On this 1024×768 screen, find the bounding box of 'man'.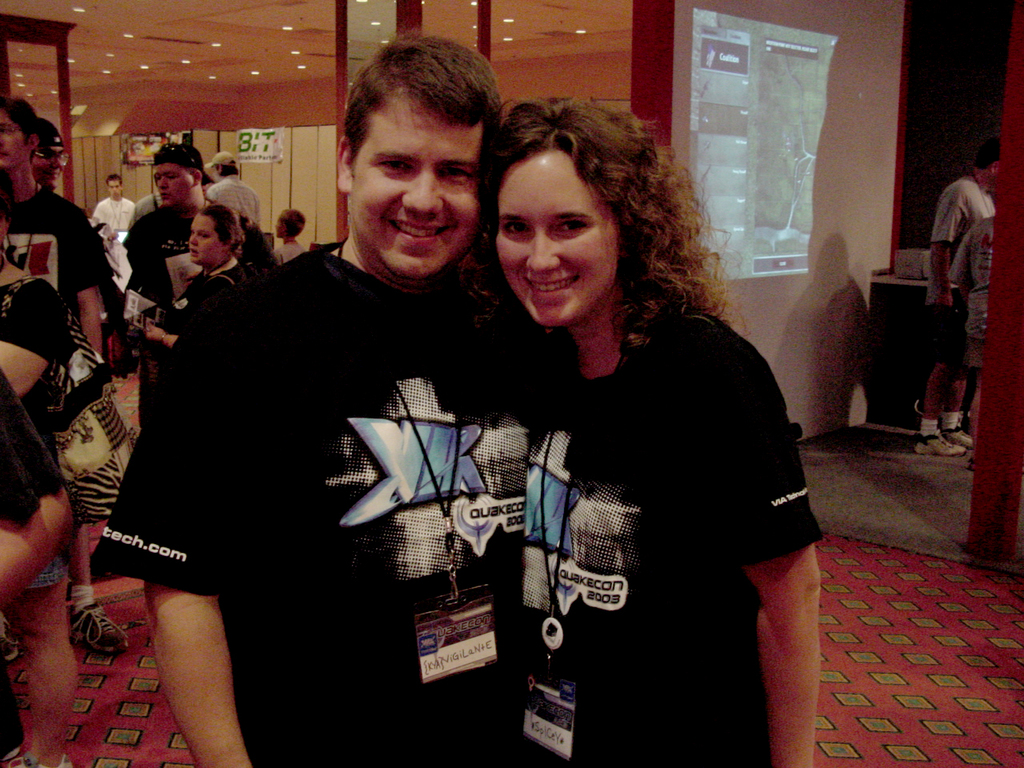
Bounding box: bbox=[118, 138, 219, 301].
